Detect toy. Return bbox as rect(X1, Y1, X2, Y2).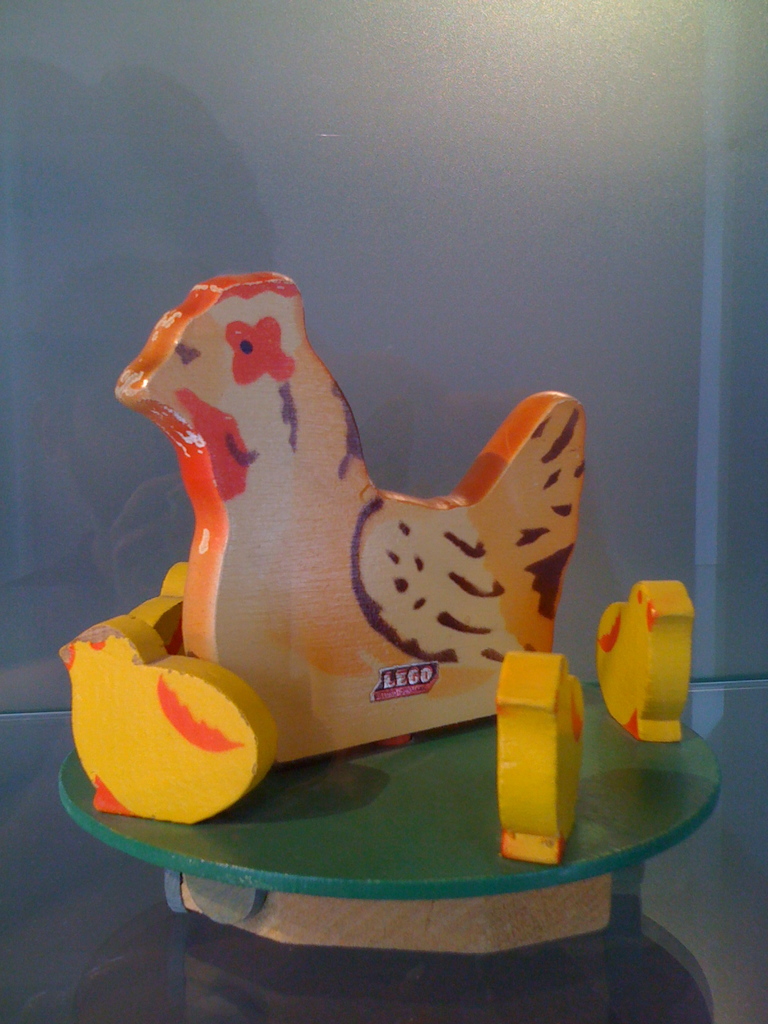
rect(129, 562, 193, 653).
